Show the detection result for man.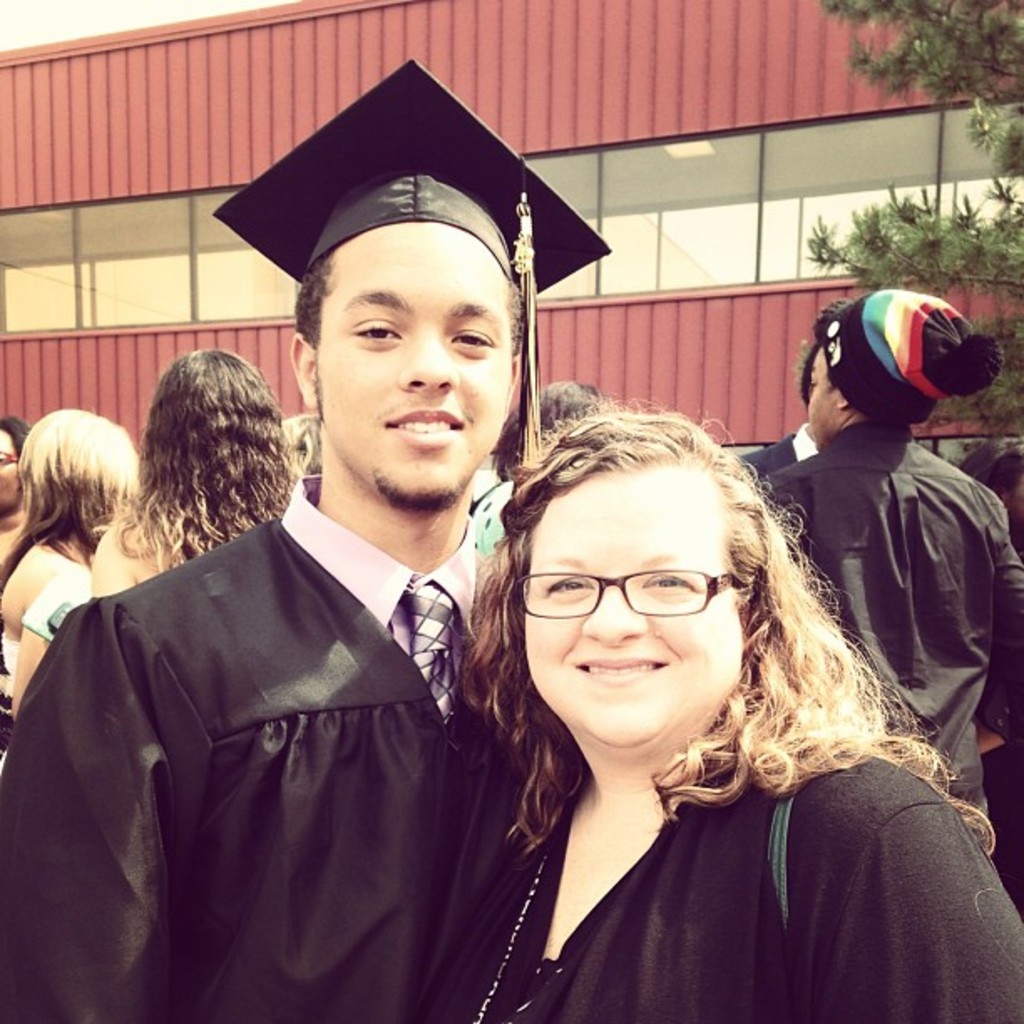
l=751, t=298, r=1022, b=872.
